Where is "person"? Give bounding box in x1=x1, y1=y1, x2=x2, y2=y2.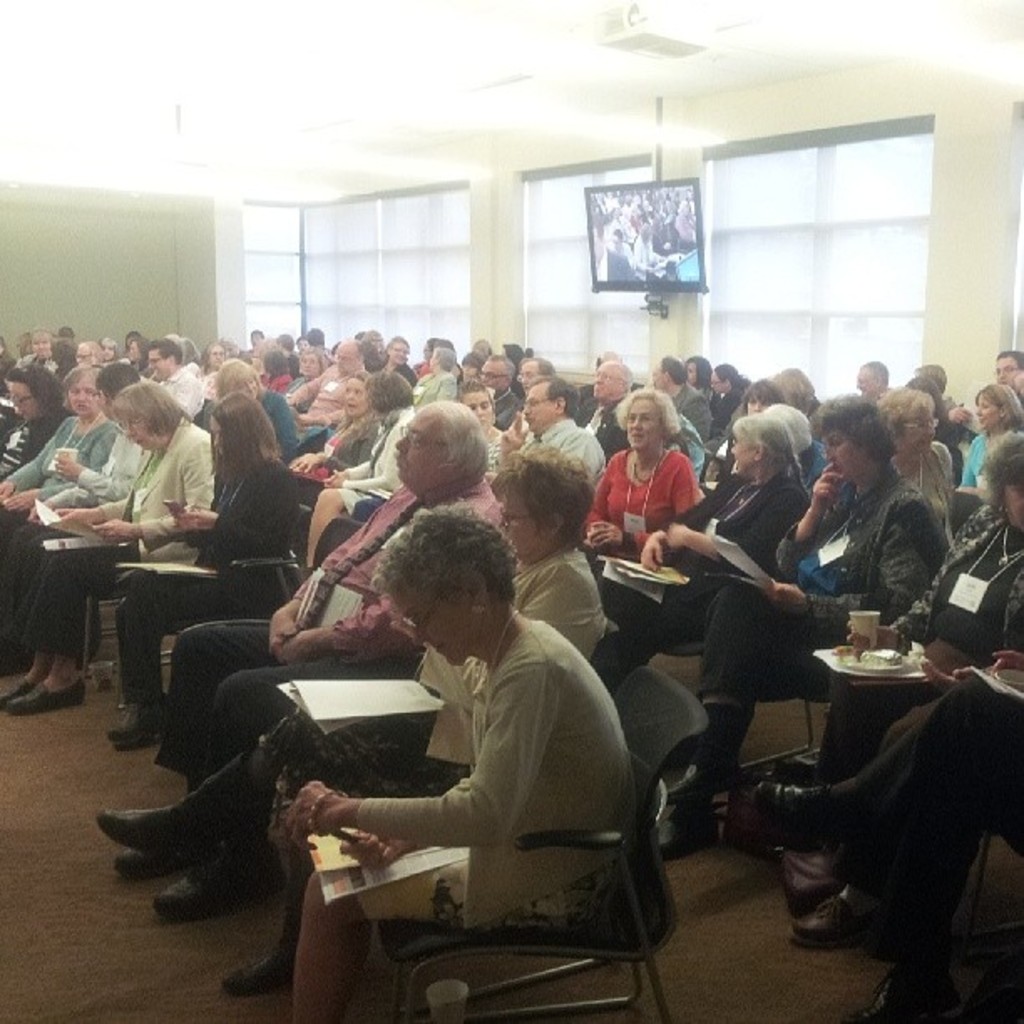
x1=321, y1=468, x2=648, y2=997.
